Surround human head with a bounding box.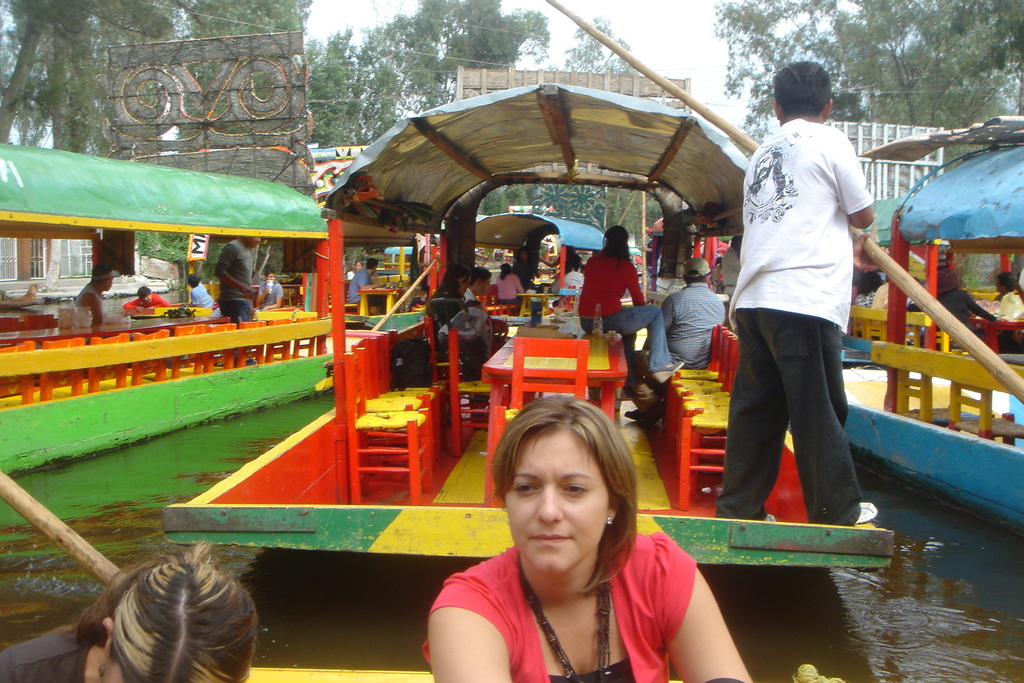
{"x1": 774, "y1": 63, "x2": 833, "y2": 122}.
